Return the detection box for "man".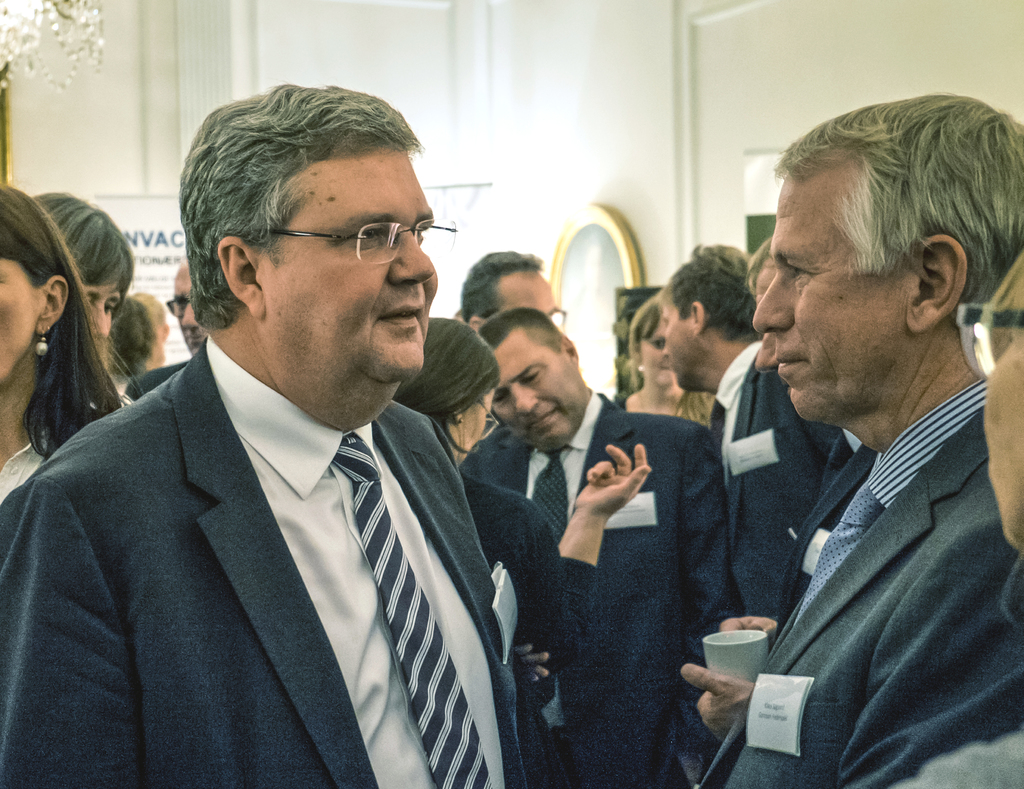
pyautogui.locateOnScreen(23, 95, 558, 783).
